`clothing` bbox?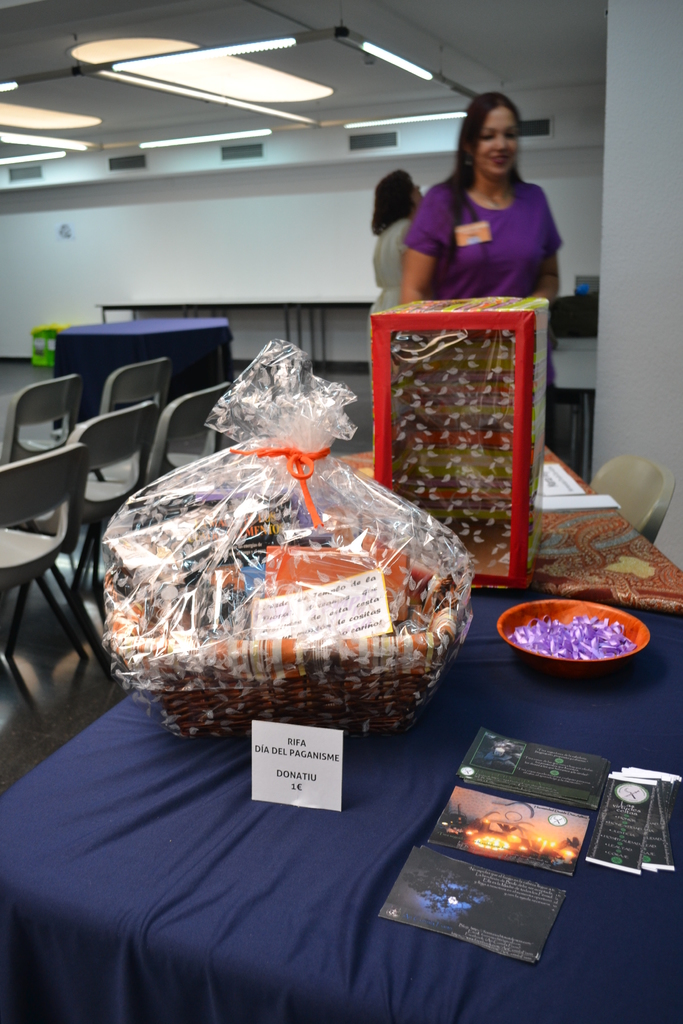
x1=399, y1=175, x2=561, y2=333
